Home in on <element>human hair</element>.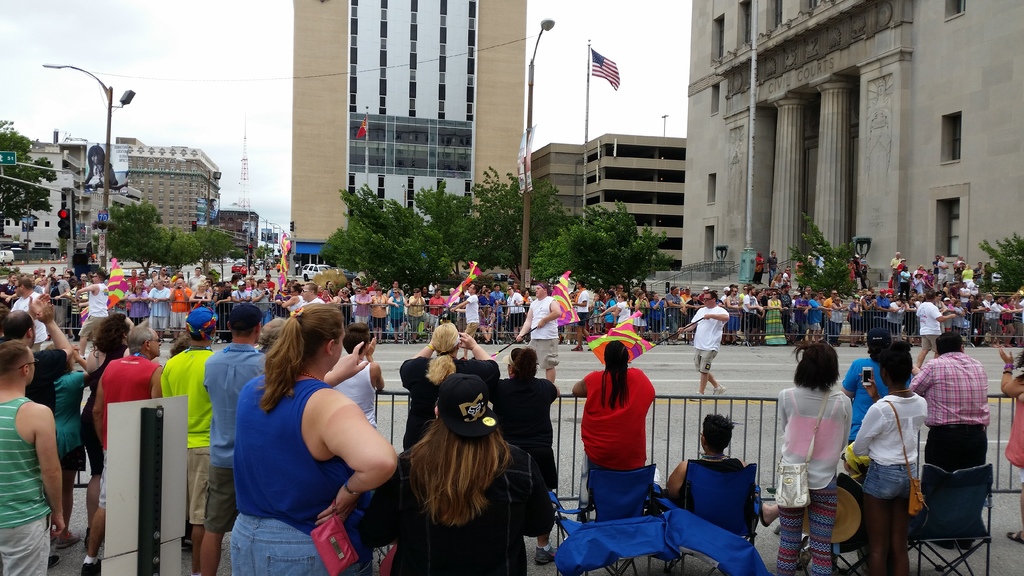
Homed in at Rect(792, 341, 841, 392).
